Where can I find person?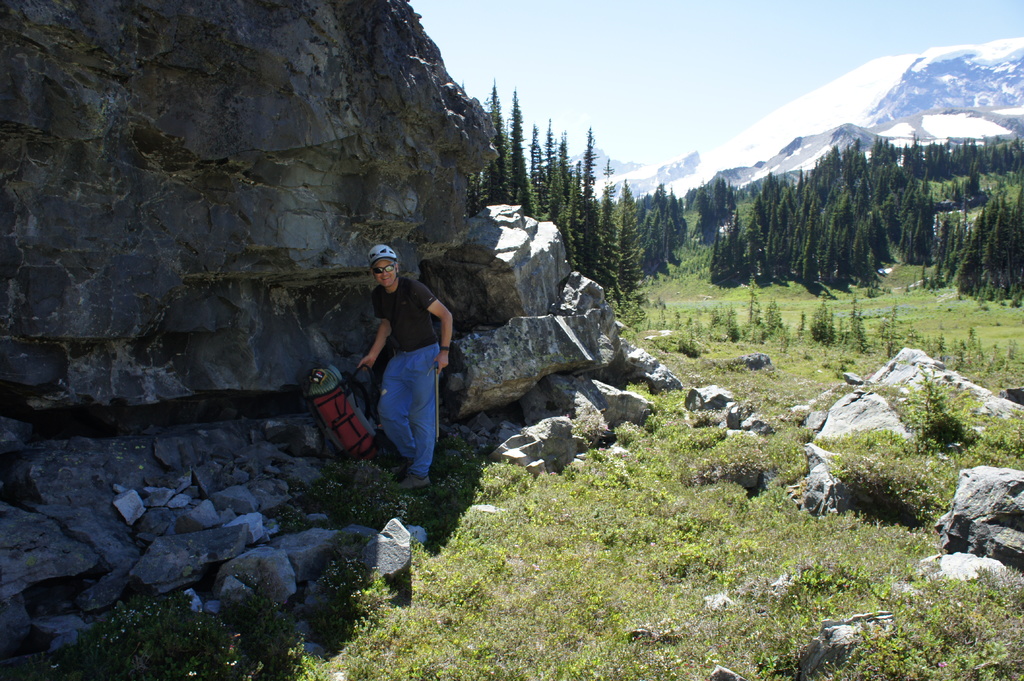
You can find it at [left=349, top=222, right=445, bottom=490].
